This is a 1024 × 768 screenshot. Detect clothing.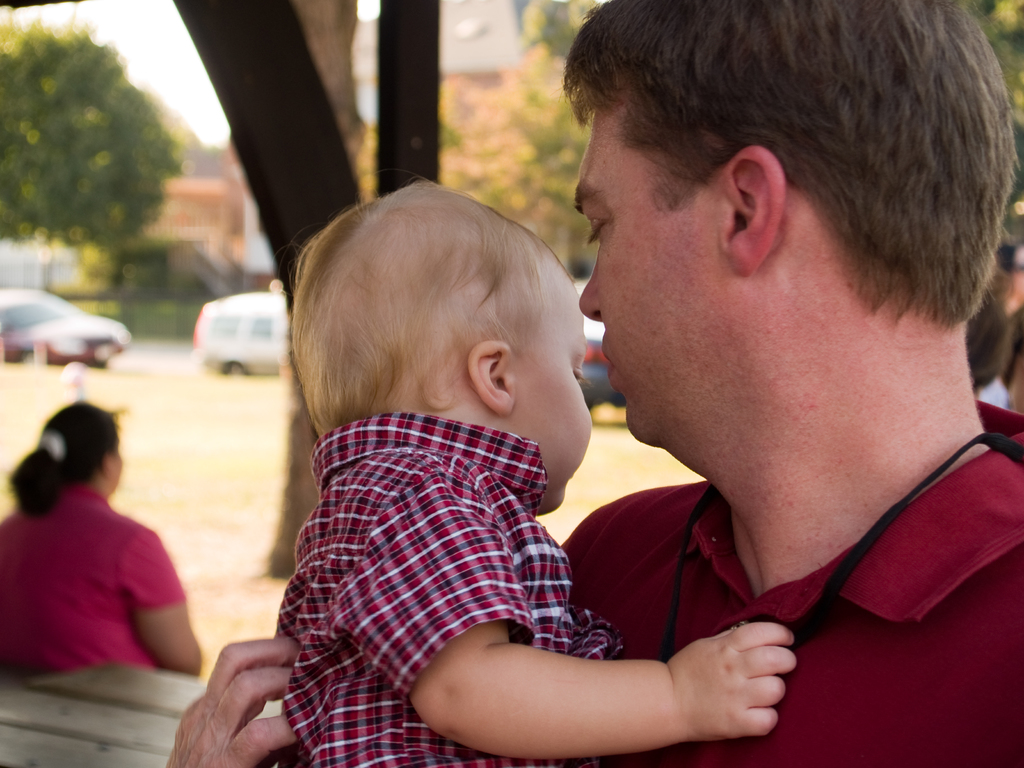
l=548, t=436, r=1023, b=767.
